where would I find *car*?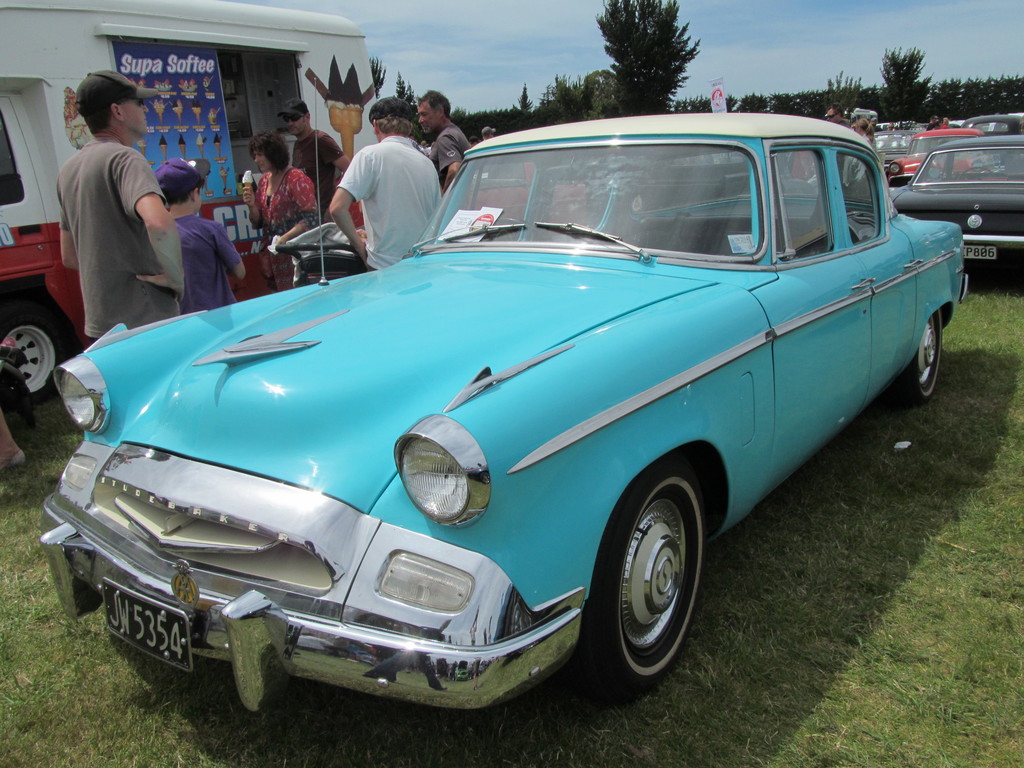
At 892 130 987 191.
